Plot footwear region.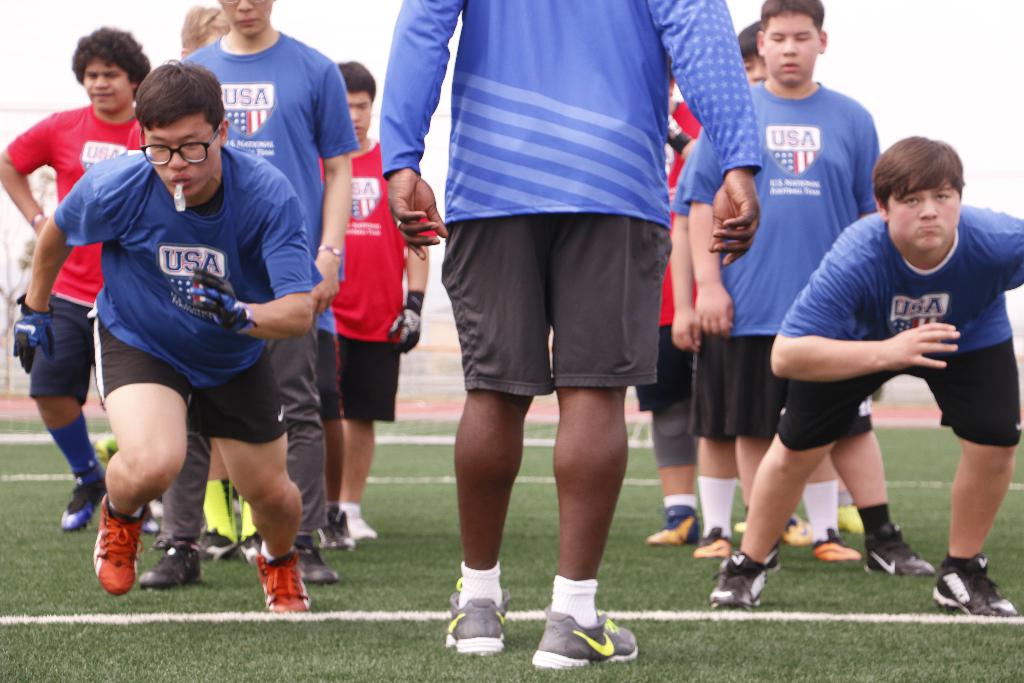
Plotted at pyautogui.locateOnScreen(778, 514, 819, 542).
